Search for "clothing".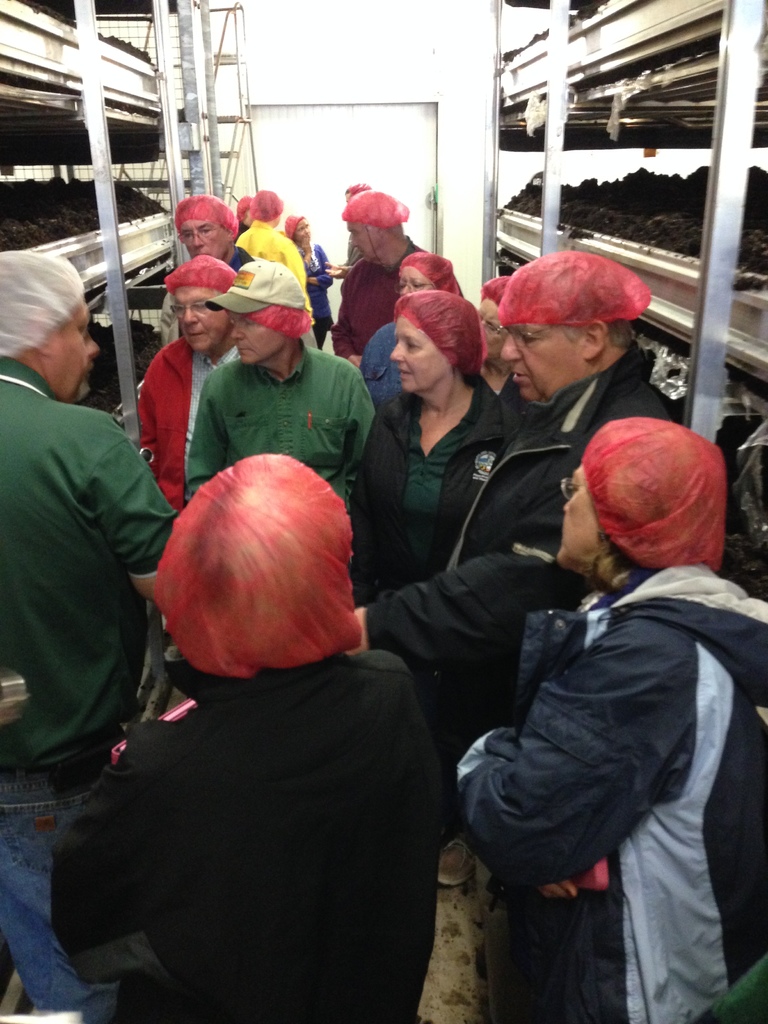
Found at bbox(453, 570, 767, 1023).
